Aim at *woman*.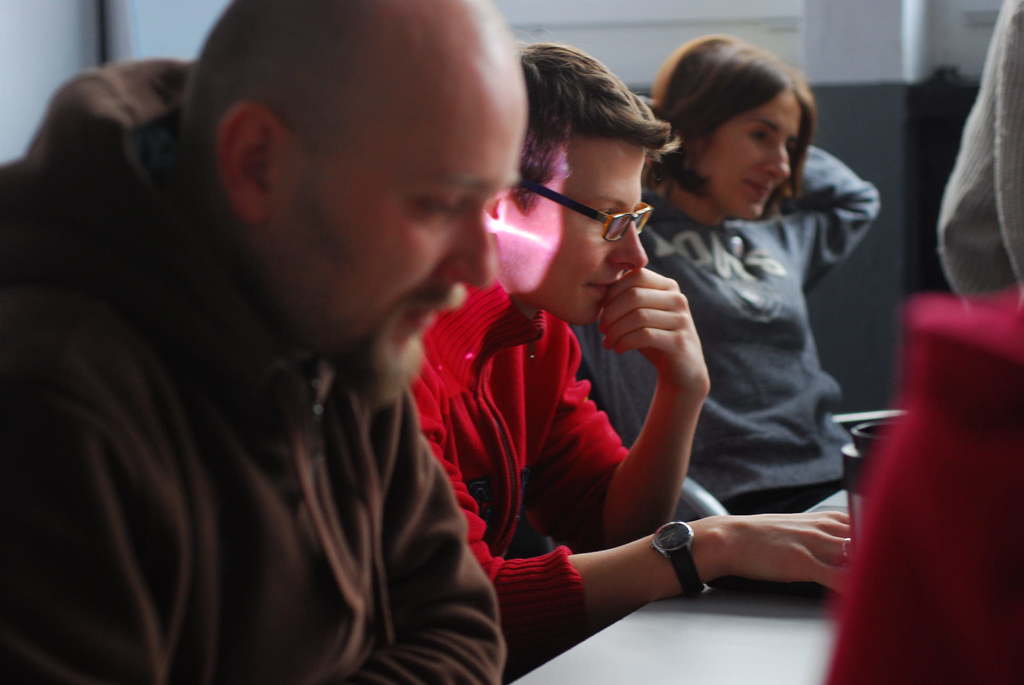
Aimed at x1=614, y1=35, x2=890, y2=632.
